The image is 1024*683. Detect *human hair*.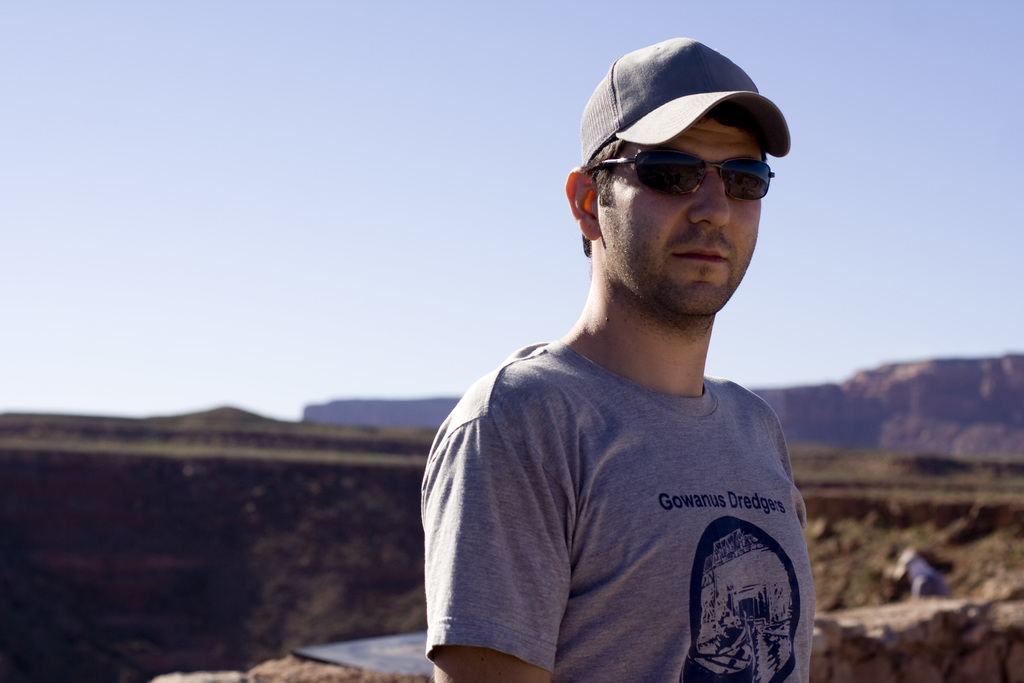
Detection: region(582, 101, 766, 253).
